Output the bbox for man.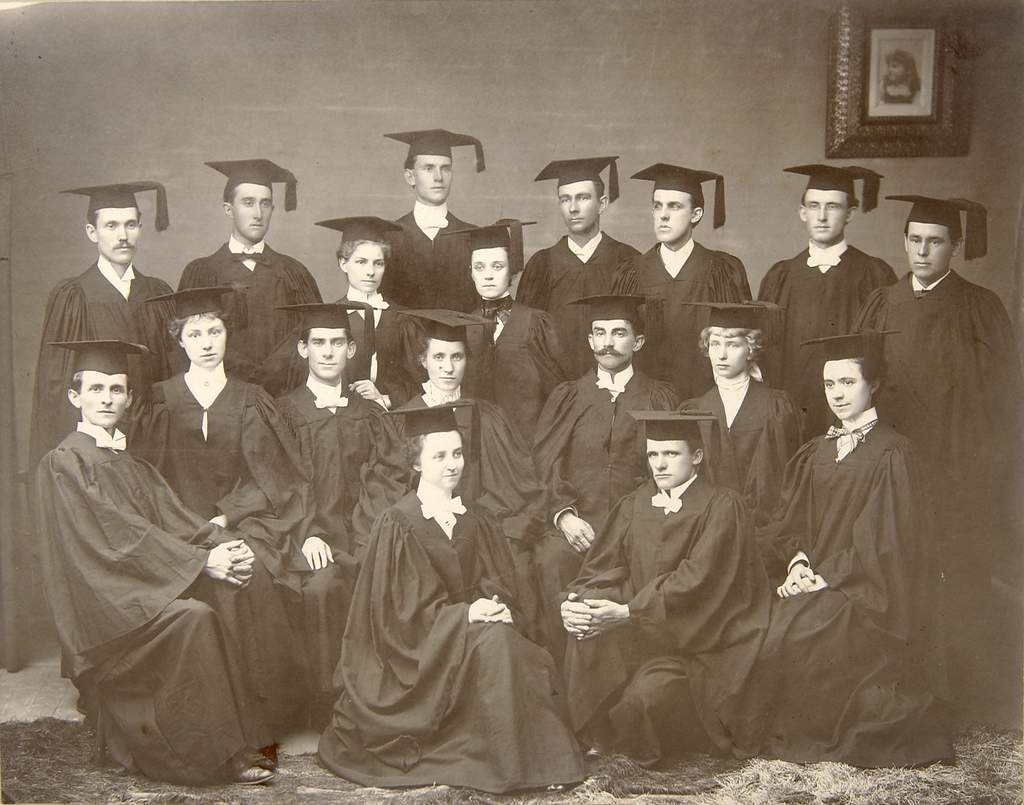
179,155,326,372.
